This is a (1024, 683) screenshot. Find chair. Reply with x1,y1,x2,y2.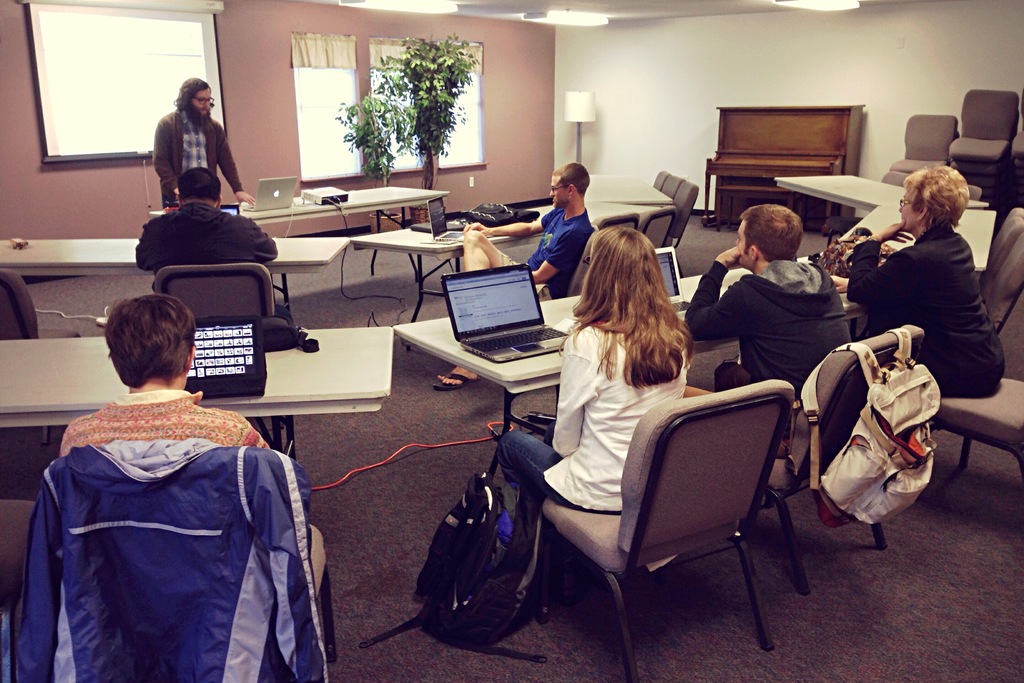
660,172,680,203.
